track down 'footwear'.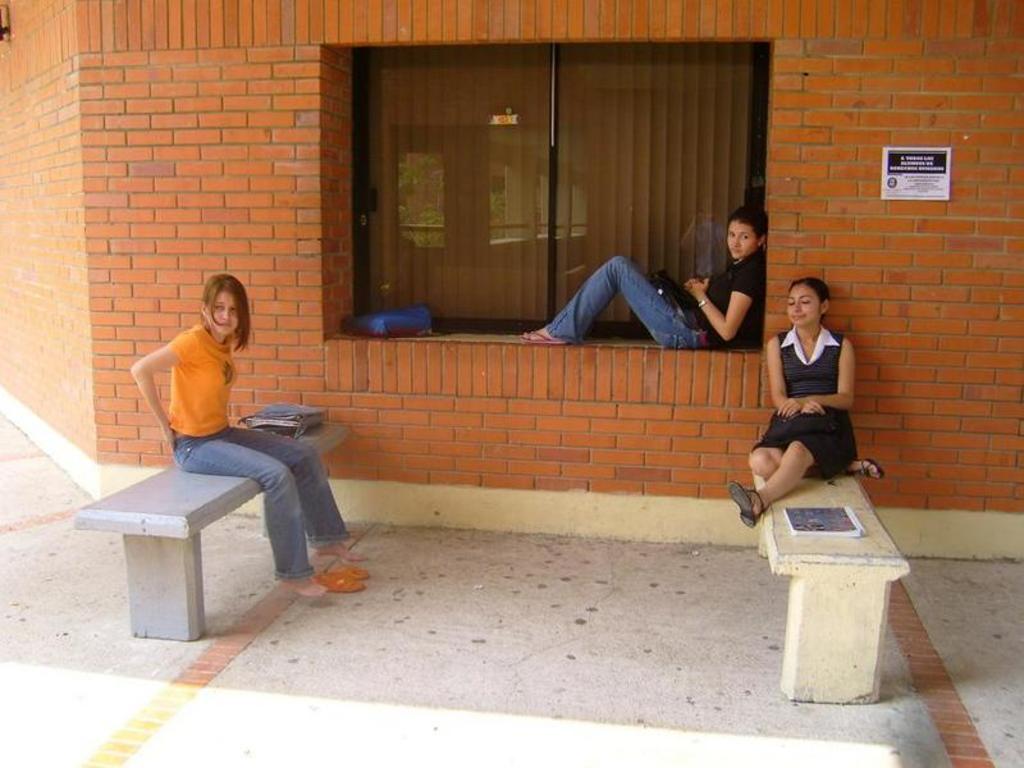
Tracked to [314,557,370,580].
